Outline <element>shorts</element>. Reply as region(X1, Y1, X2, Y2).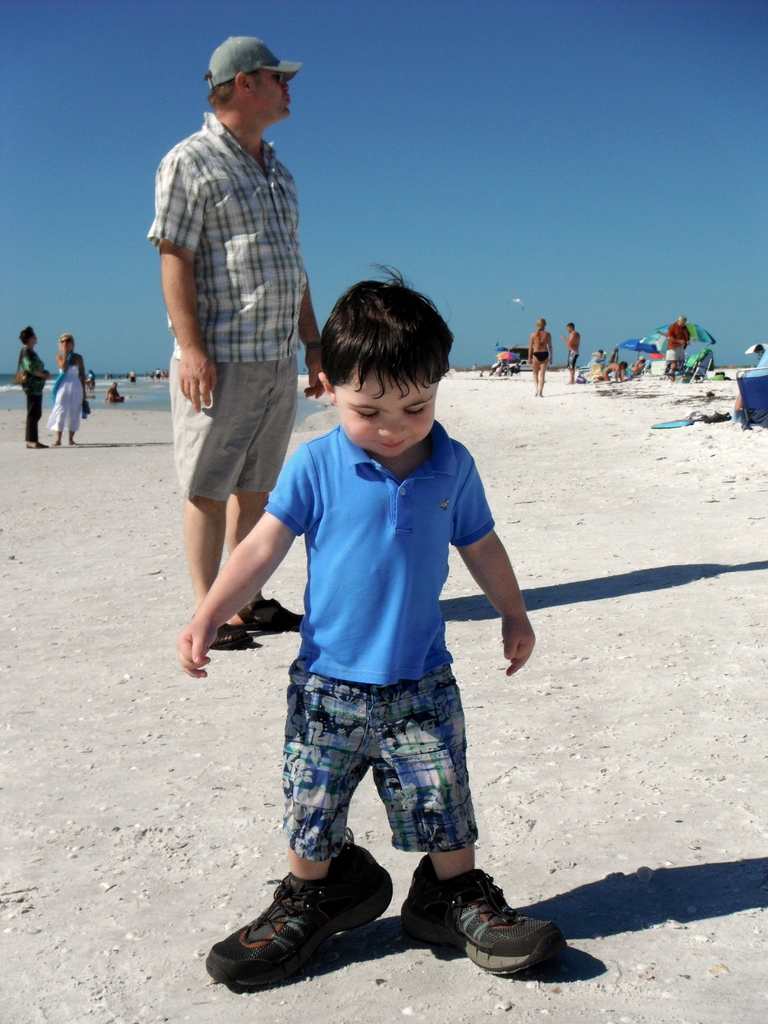
region(165, 358, 295, 509).
